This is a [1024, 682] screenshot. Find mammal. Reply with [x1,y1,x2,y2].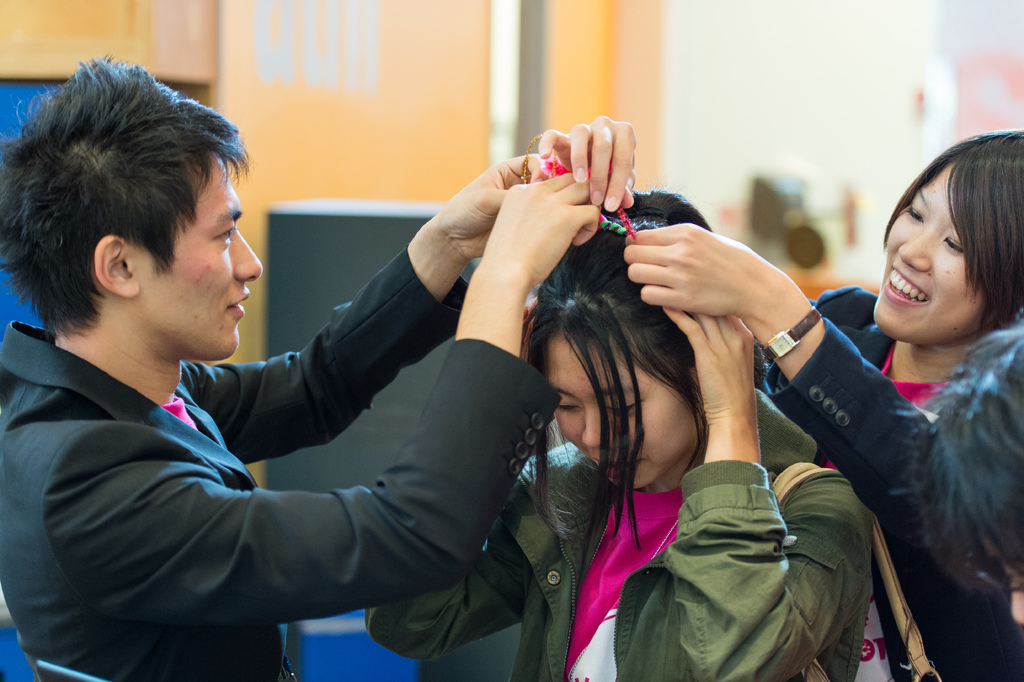
[905,325,1023,619].
